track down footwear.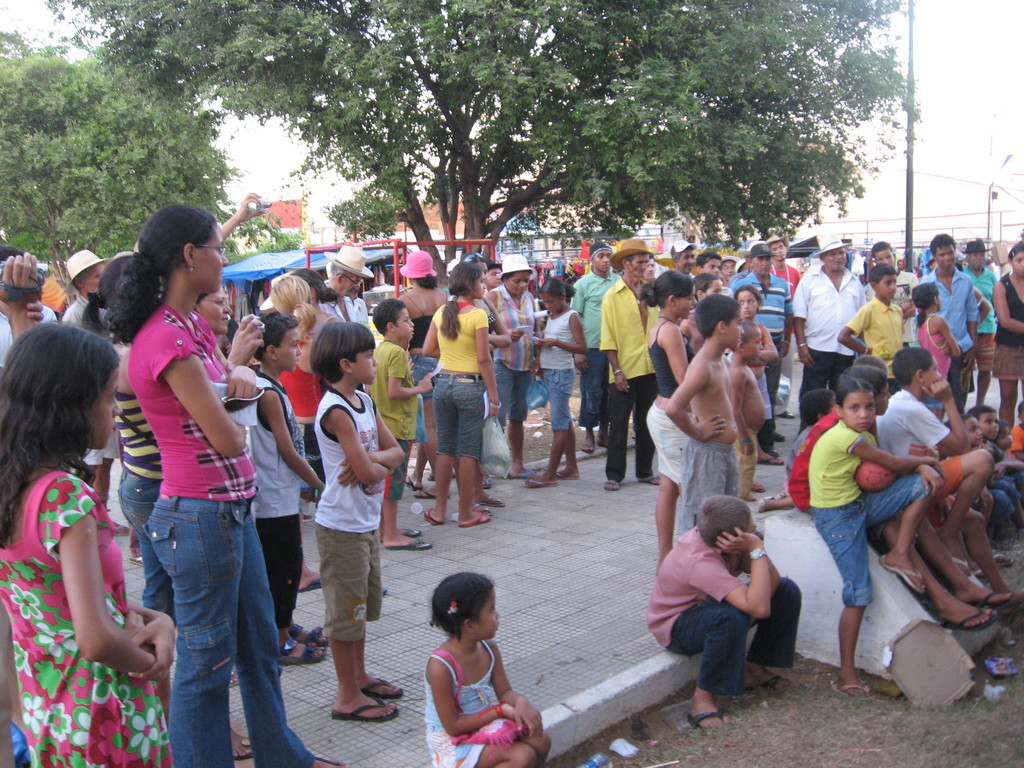
Tracked to bbox=(602, 480, 618, 491).
